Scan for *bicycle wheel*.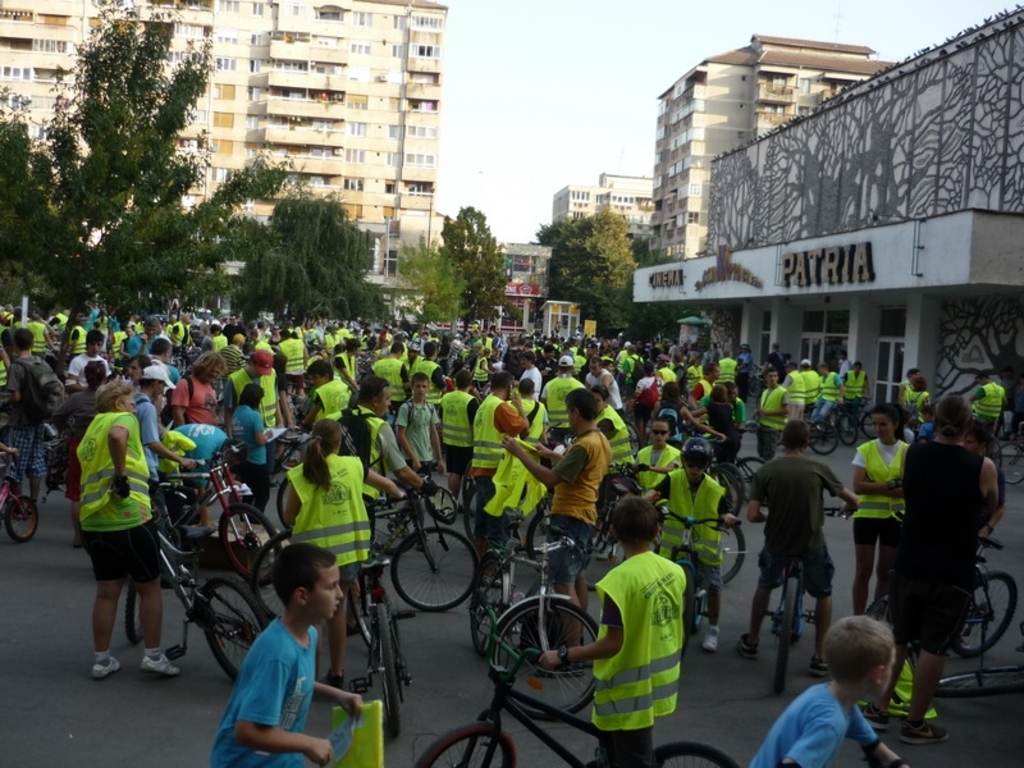
Scan result: box(522, 507, 547, 563).
